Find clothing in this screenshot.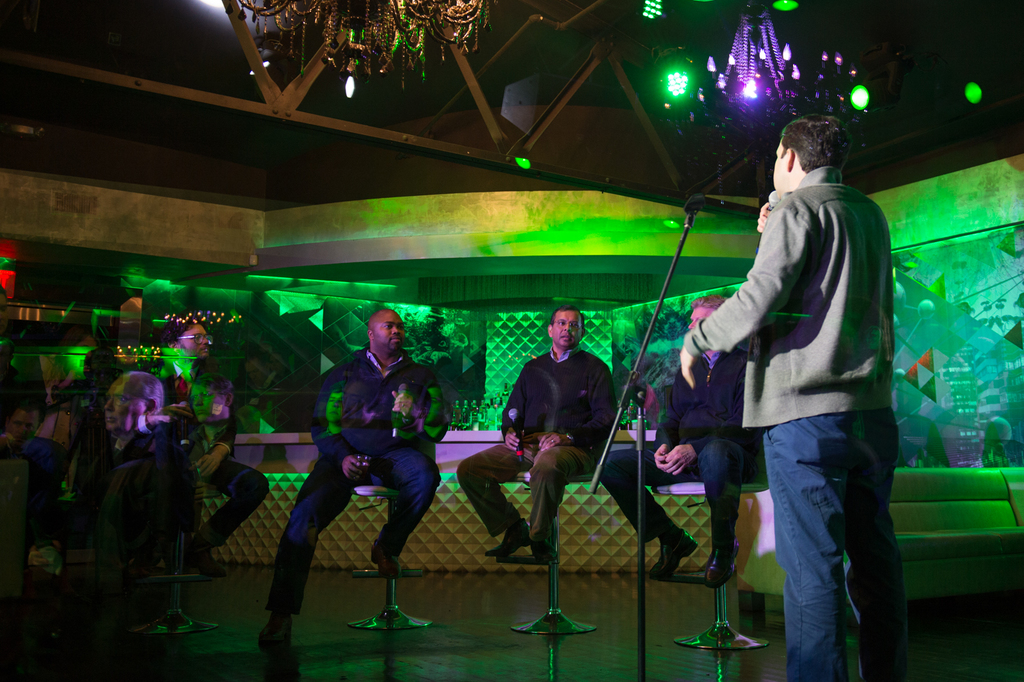
The bounding box for clothing is (x1=454, y1=347, x2=618, y2=539).
